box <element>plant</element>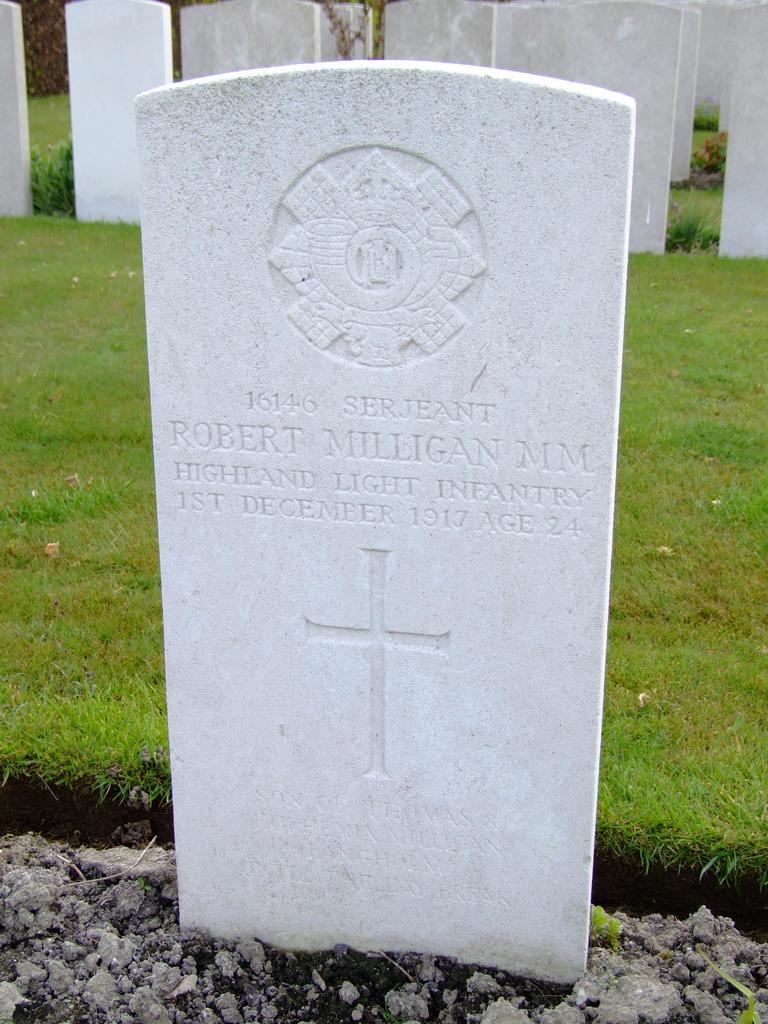
Rect(662, 204, 724, 252)
